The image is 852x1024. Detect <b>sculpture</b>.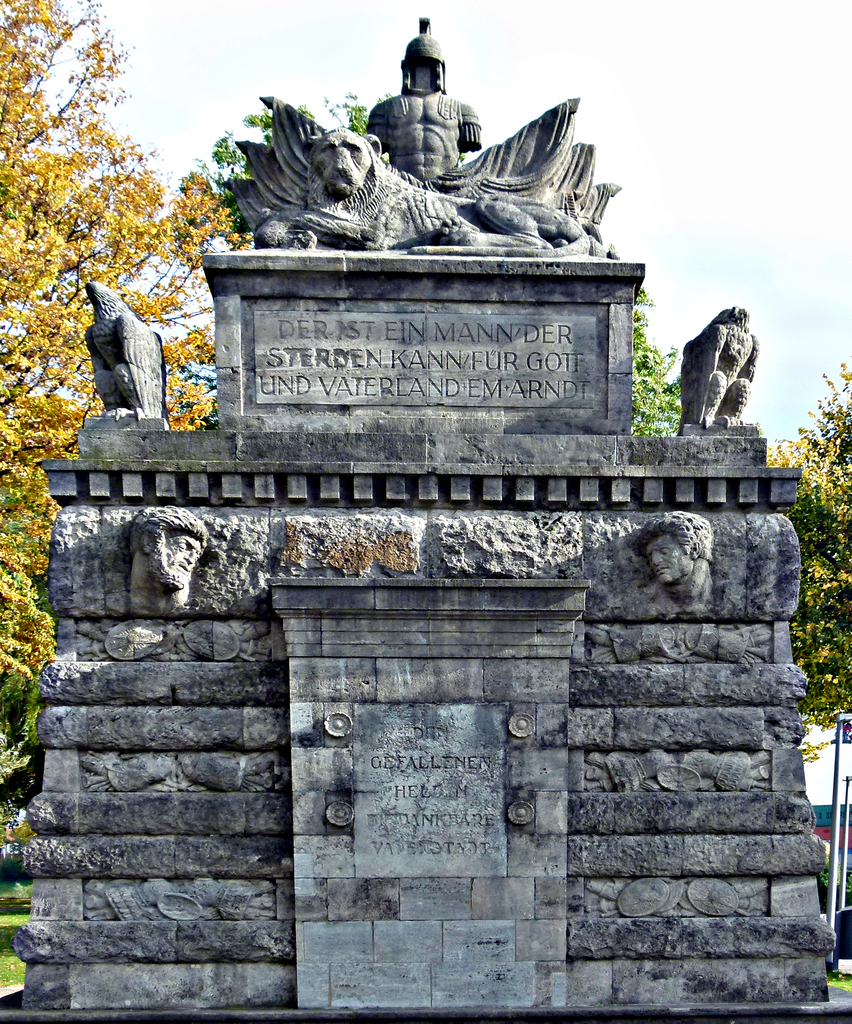
Detection: x1=669 y1=287 x2=767 y2=438.
